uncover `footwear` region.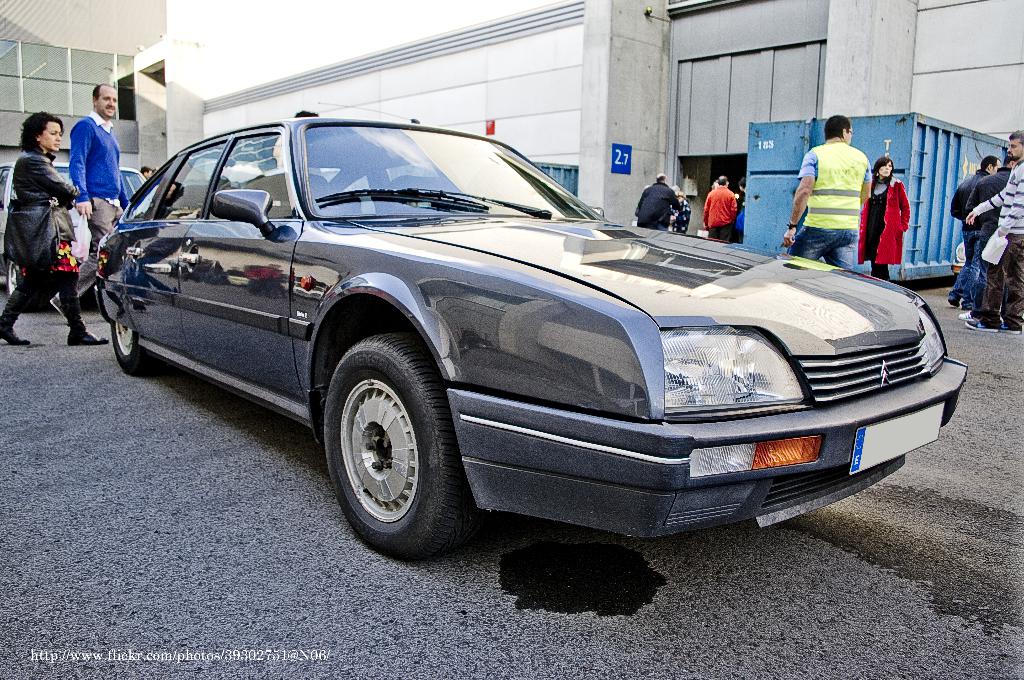
Uncovered: (x1=960, y1=309, x2=972, y2=321).
